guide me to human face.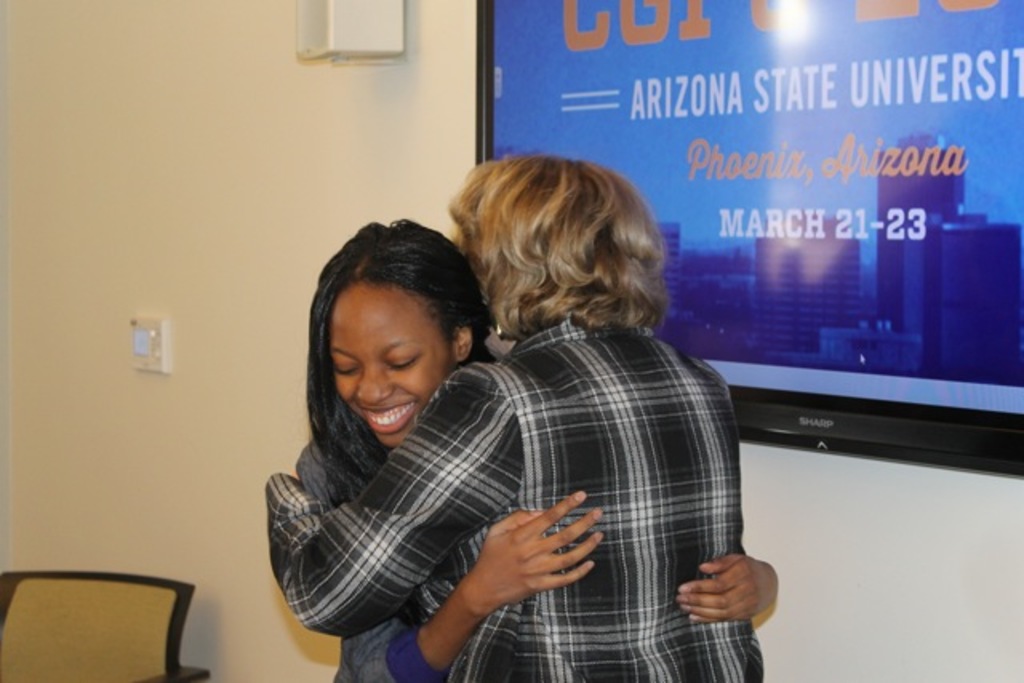
Guidance: crop(333, 280, 453, 443).
